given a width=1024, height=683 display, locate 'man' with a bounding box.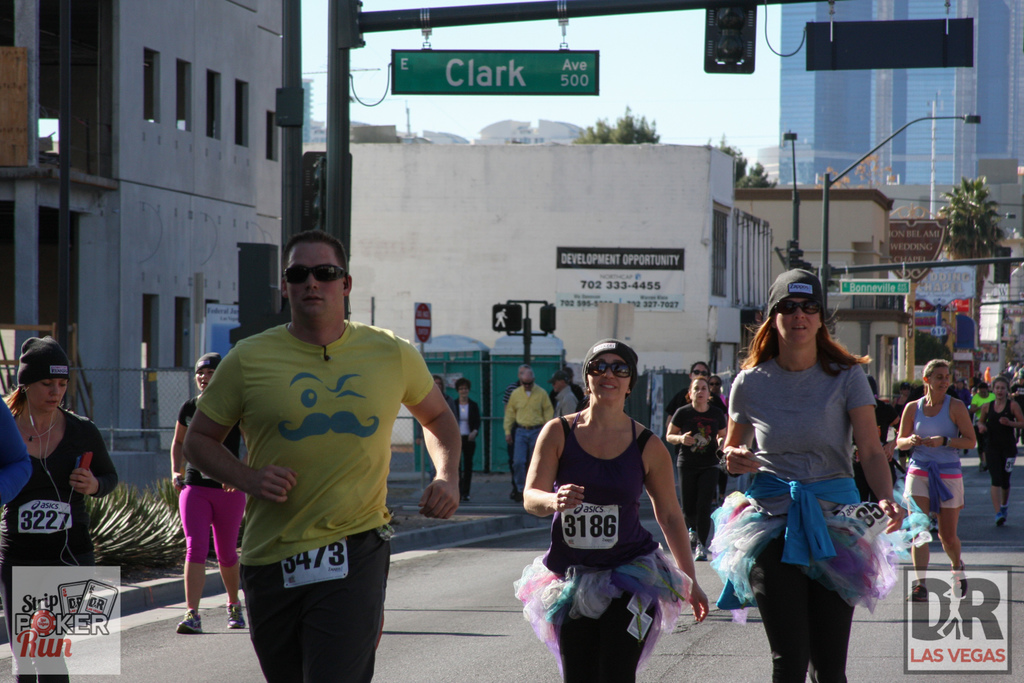
Located: x1=1010 y1=373 x2=1023 y2=444.
